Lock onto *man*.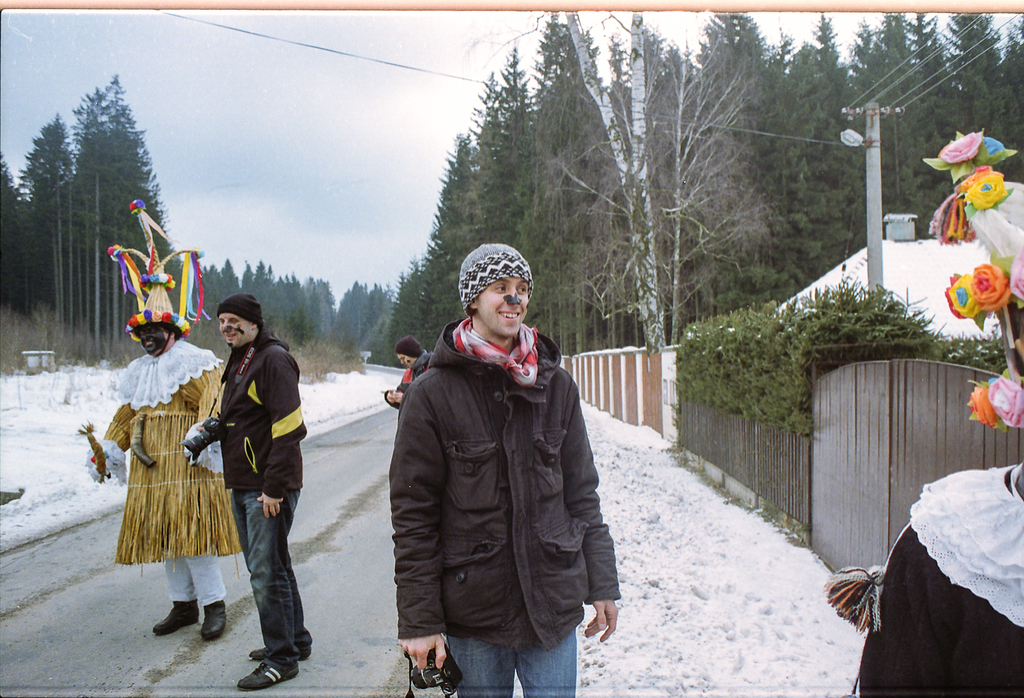
Locked: x1=181 y1=293 x2=313 y2=690.
